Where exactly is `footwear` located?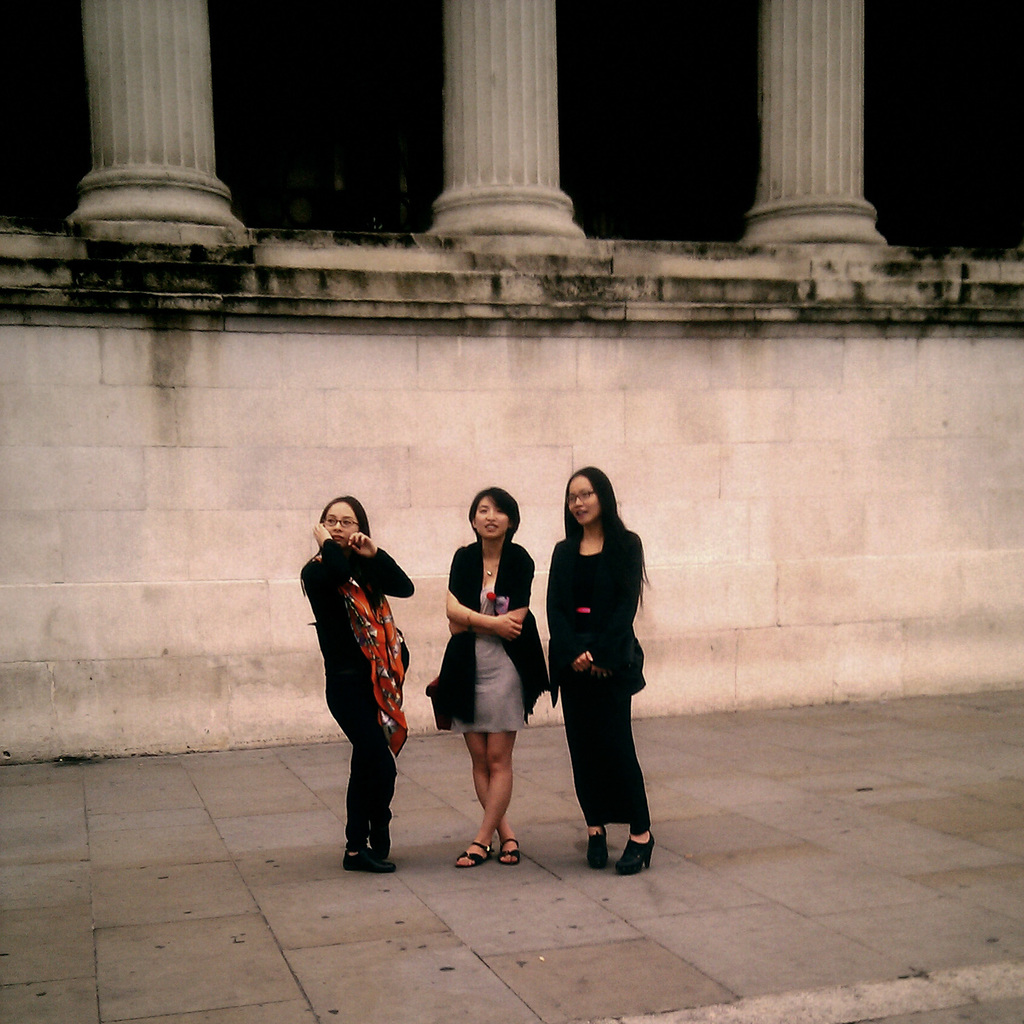
Its bounding box is l=452, t=843, r=491, b=867.
